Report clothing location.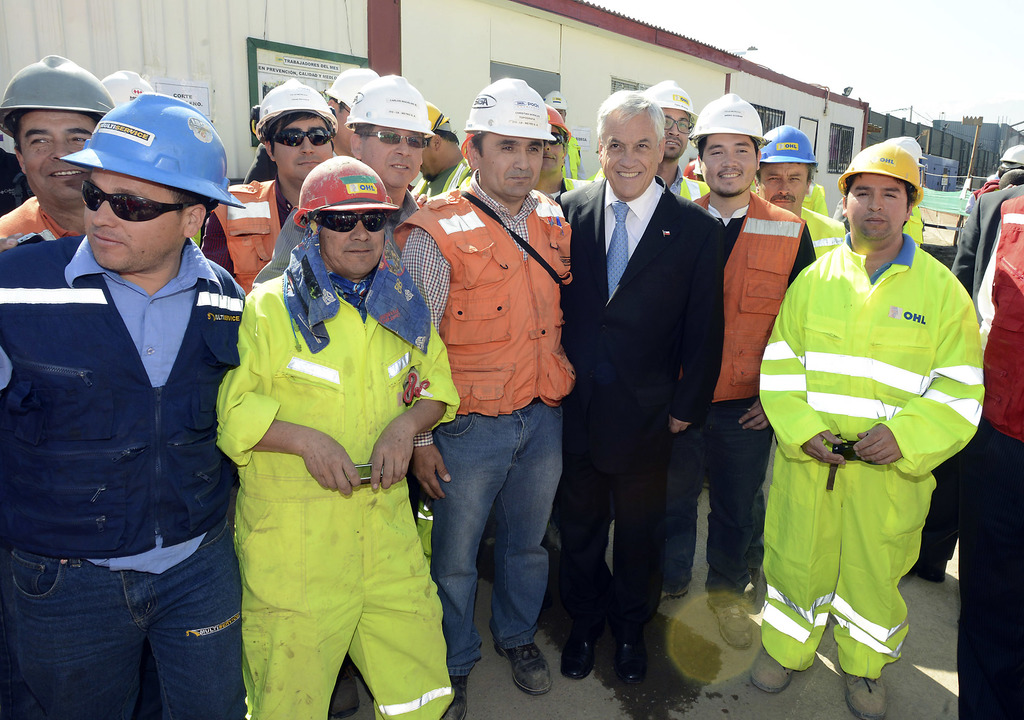
Report: 213/259/462/719.
